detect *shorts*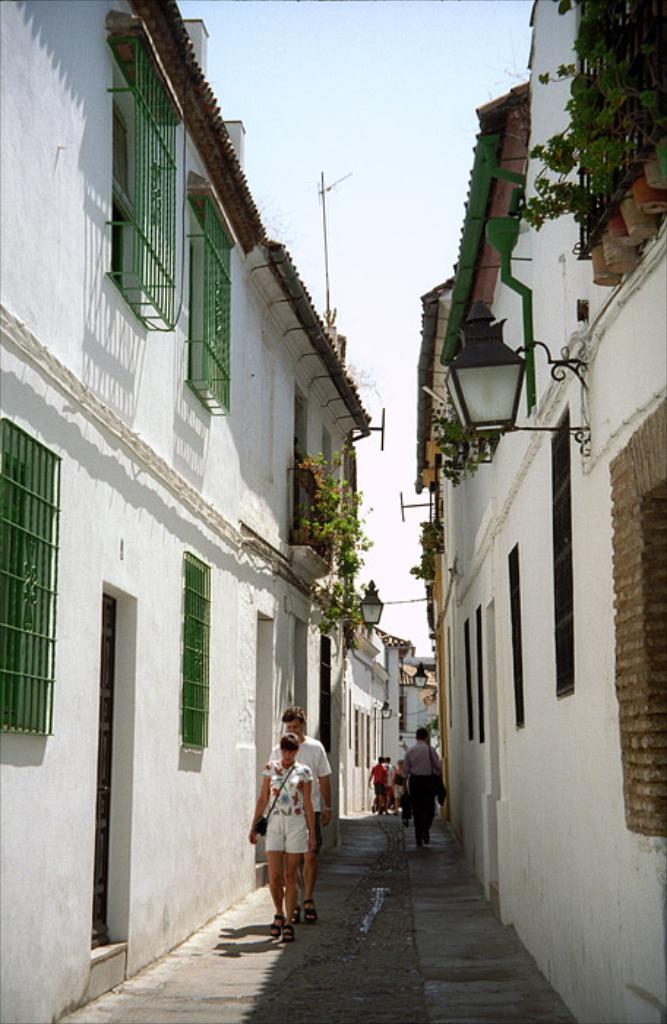
bbox=(304, 809, 328, 860)
